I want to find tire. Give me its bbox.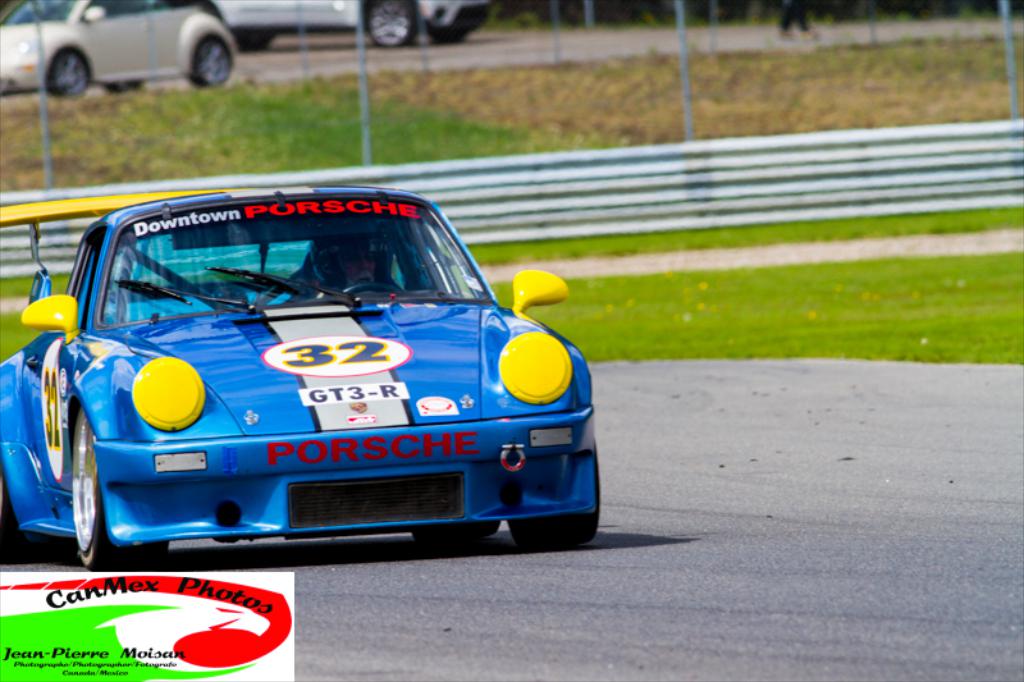
x1=506, y1=443, x2=598, y2=548.
